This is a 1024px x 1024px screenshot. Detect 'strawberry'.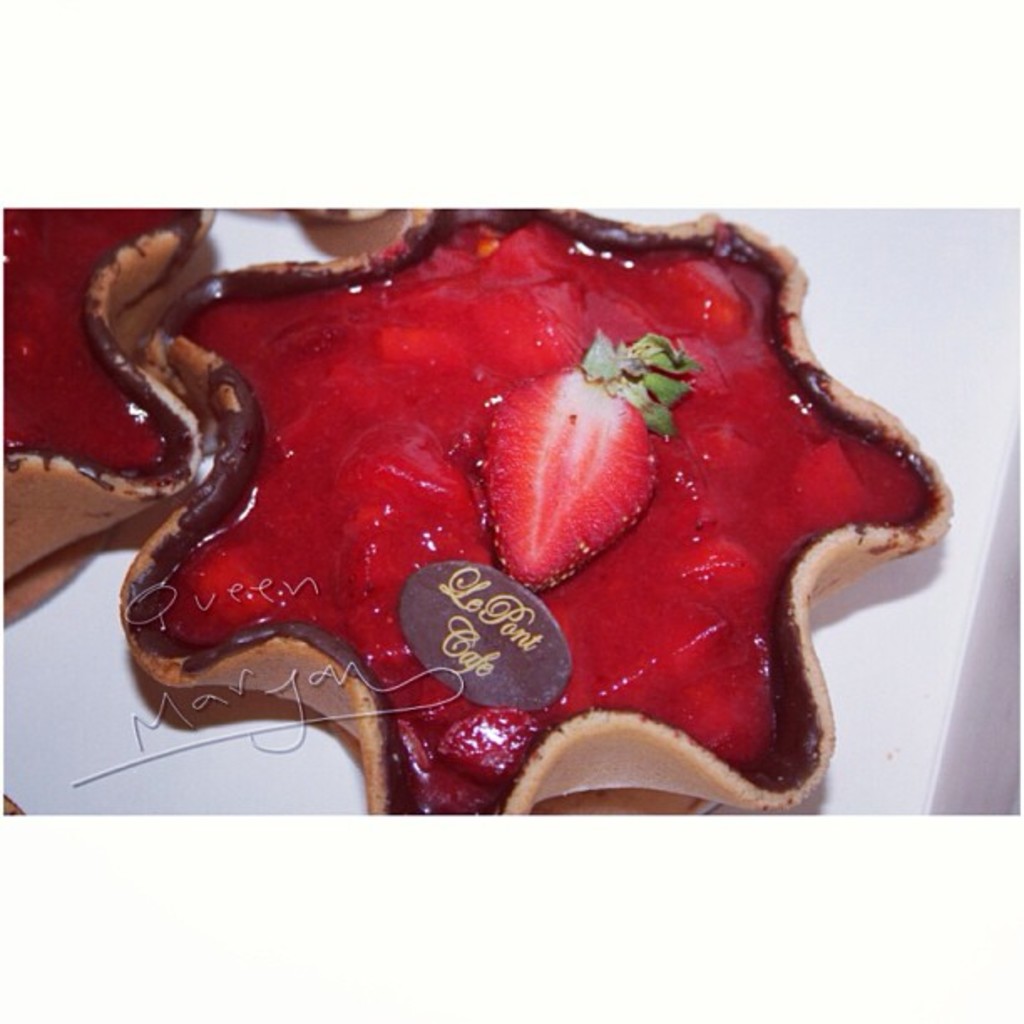
box=[490, 331, 704, 582].
